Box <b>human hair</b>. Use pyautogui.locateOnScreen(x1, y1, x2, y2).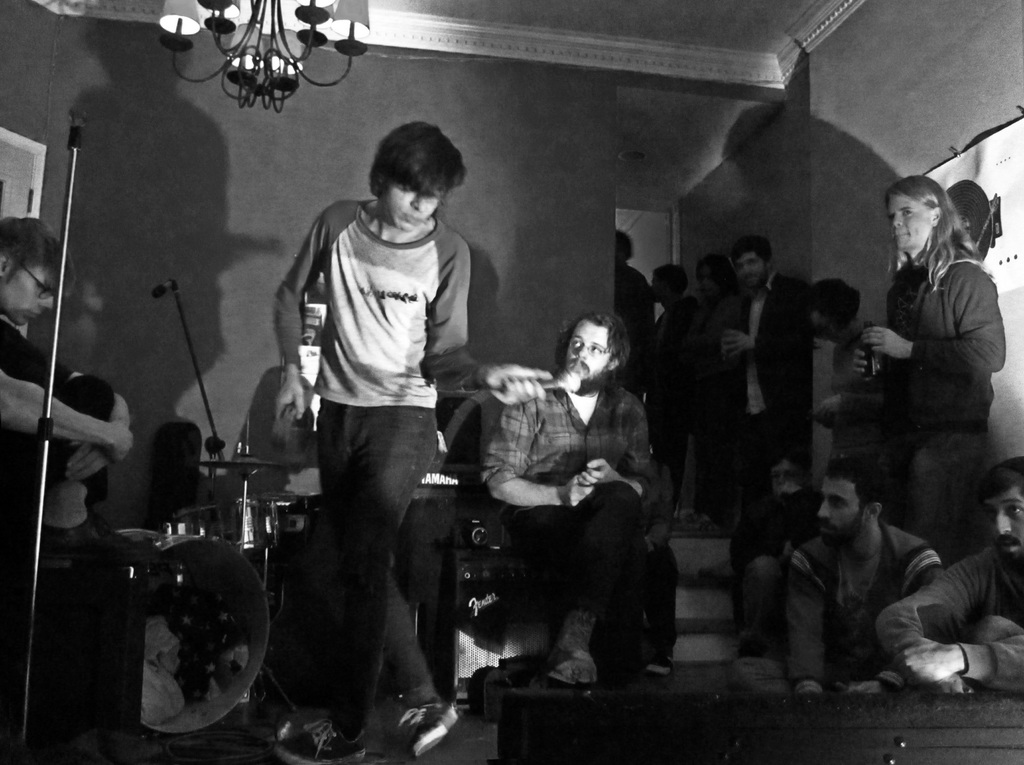
pyautogui.locateOnScreen(824, 451, 893, 525).
